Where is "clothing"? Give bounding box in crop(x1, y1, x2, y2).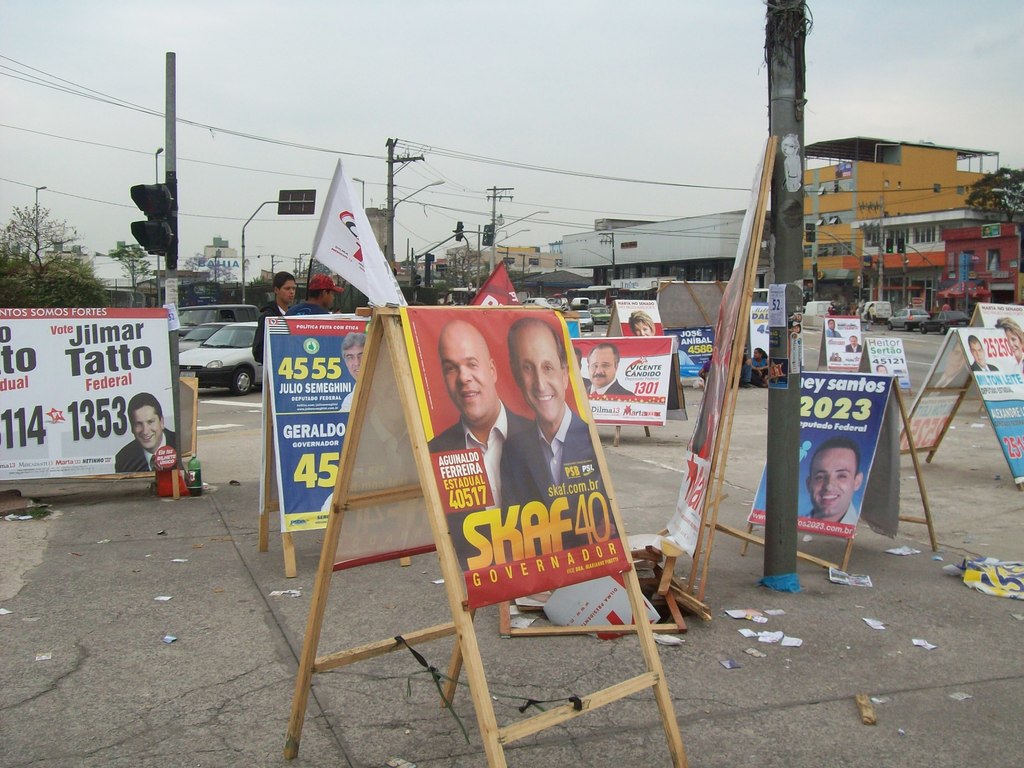
crop(500, 404, 619, 561).
